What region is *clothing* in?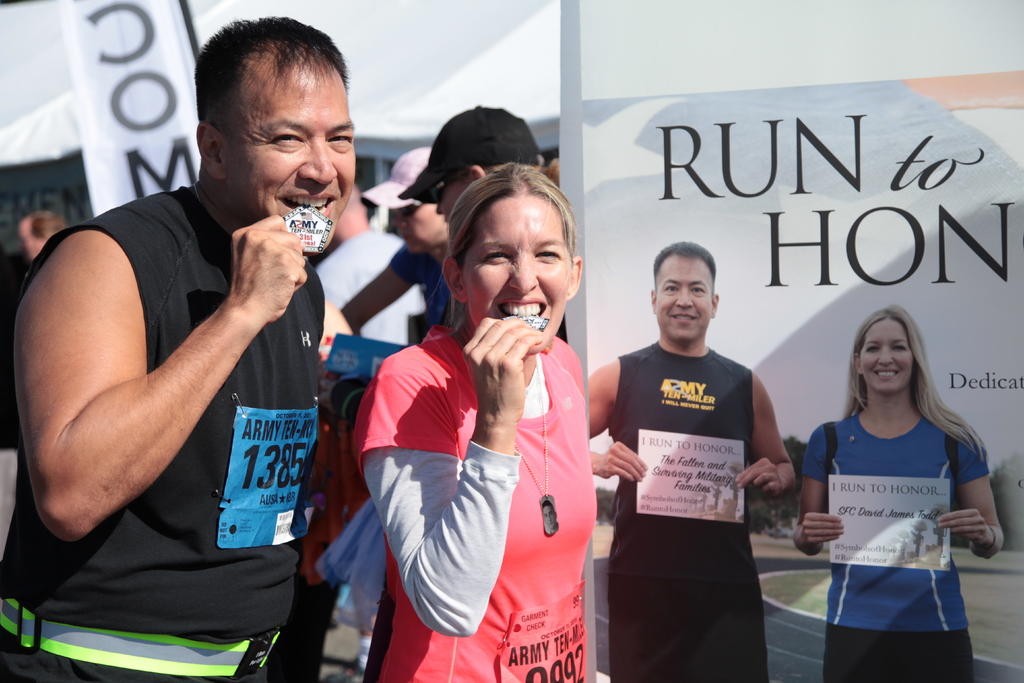
<box>803,403,988,682</box>.
